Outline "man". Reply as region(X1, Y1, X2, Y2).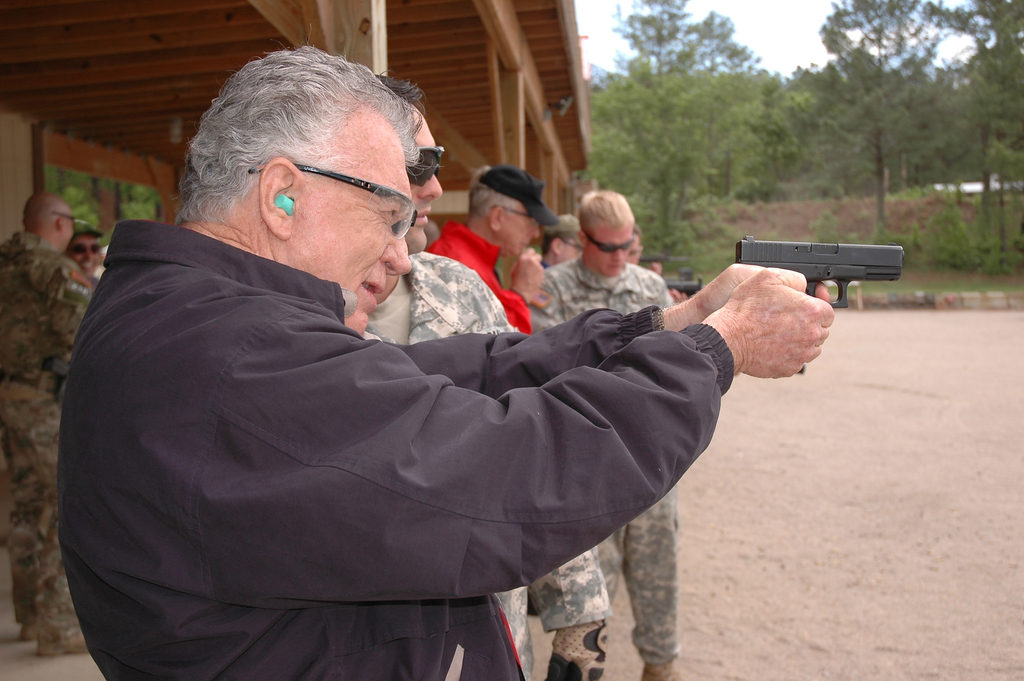
region(531, 180, 681, 675).
